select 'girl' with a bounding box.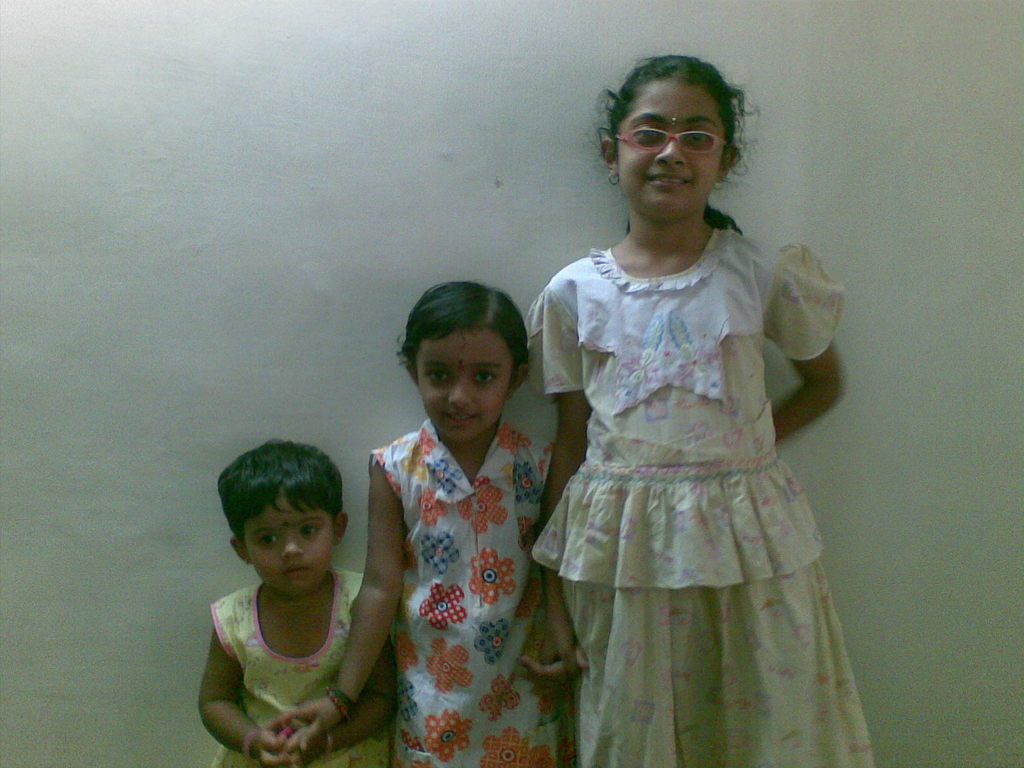
{"left": 267, "top": 277, "right": 593, "bottom": 767}.
